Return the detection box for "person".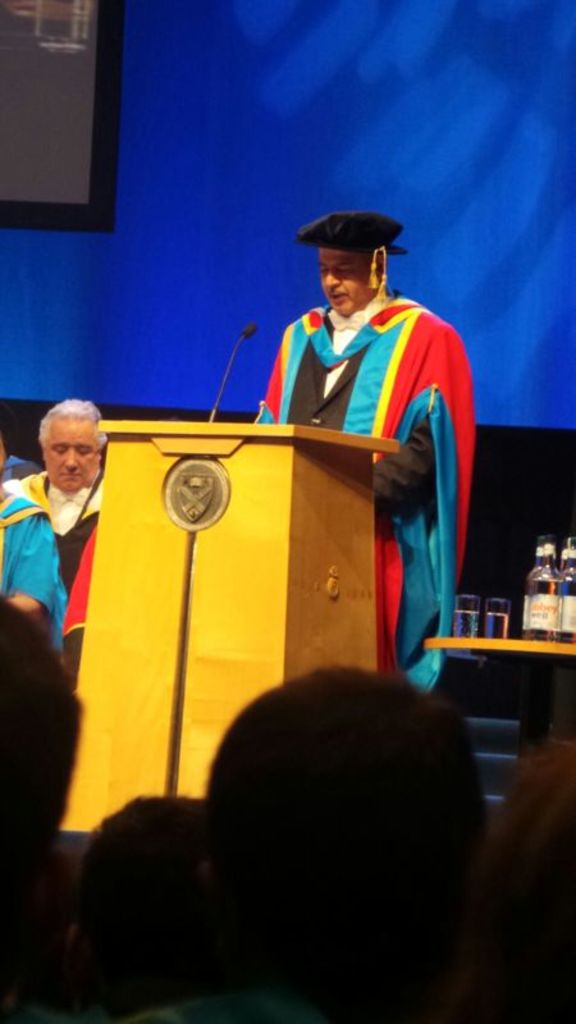
pyautogui.locateOnScreen(24, 392, 104, 654).
